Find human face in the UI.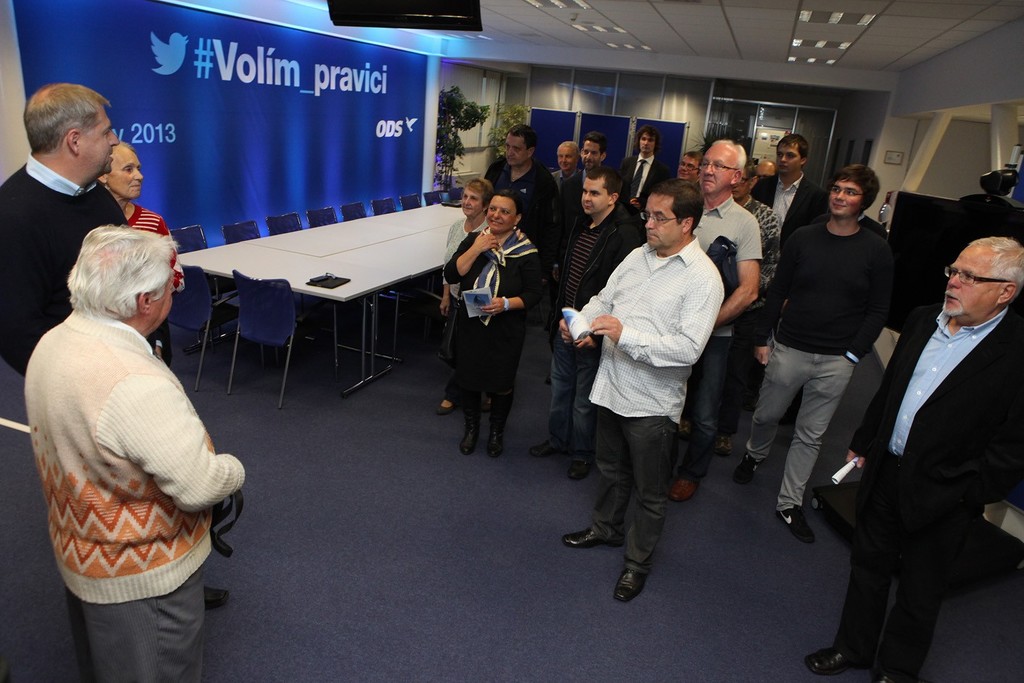
UI element at 643:192:680:253.
